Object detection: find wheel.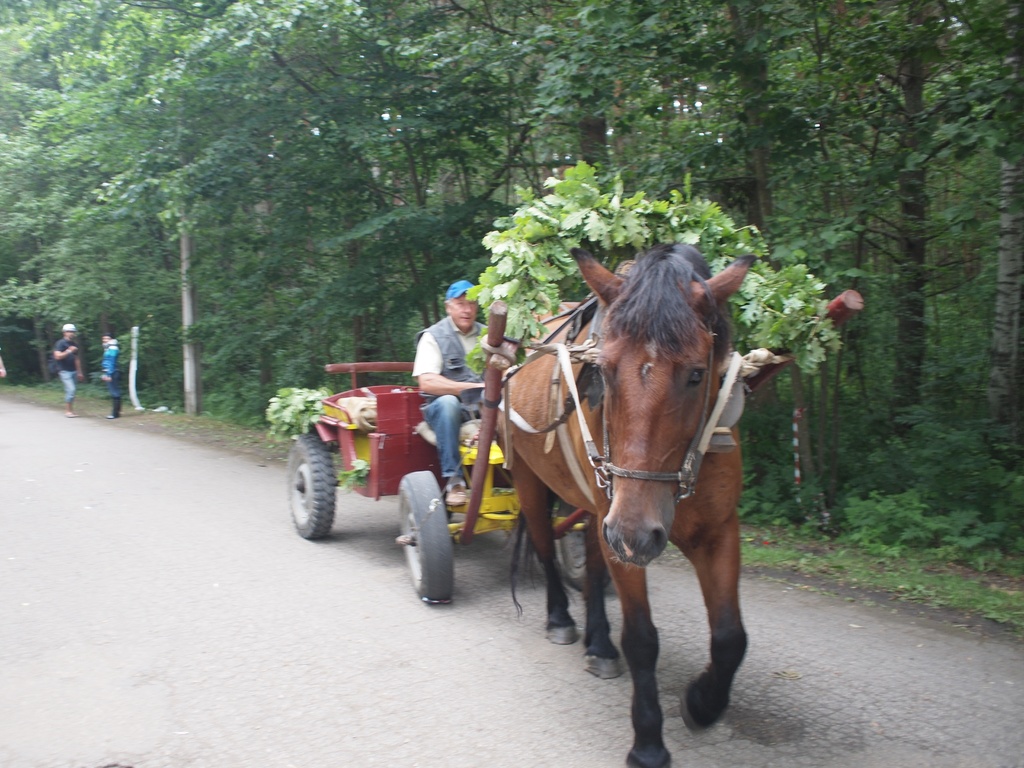
<box>396,468,454,606</box>.
